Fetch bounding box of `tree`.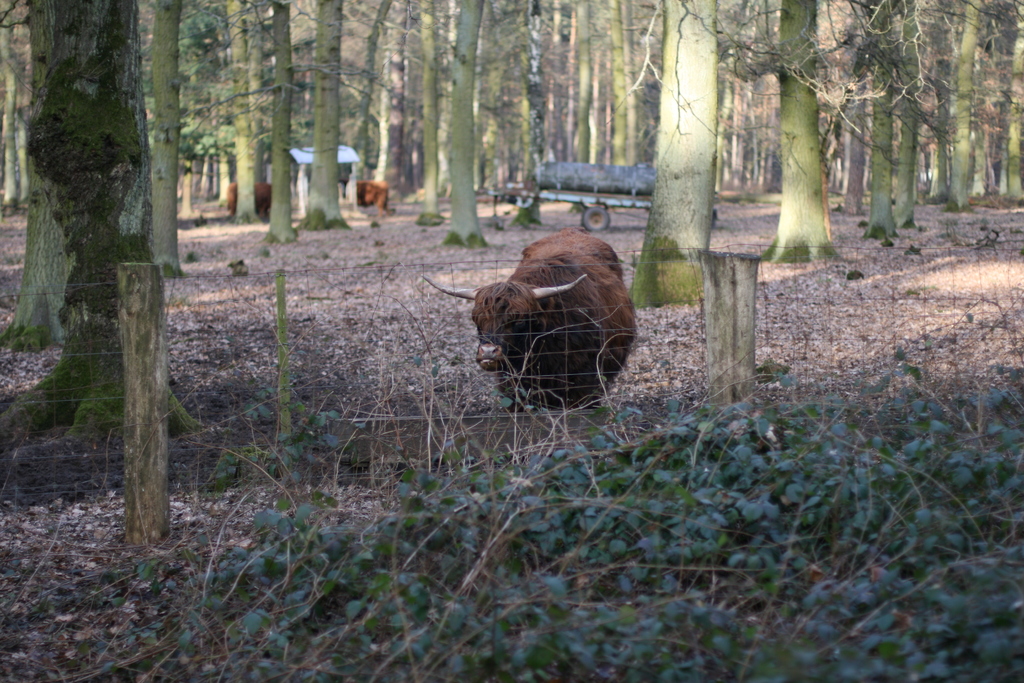
Bbox: {"x1": 0, "y1": 0, "x2": 30, "y2": 218}.
